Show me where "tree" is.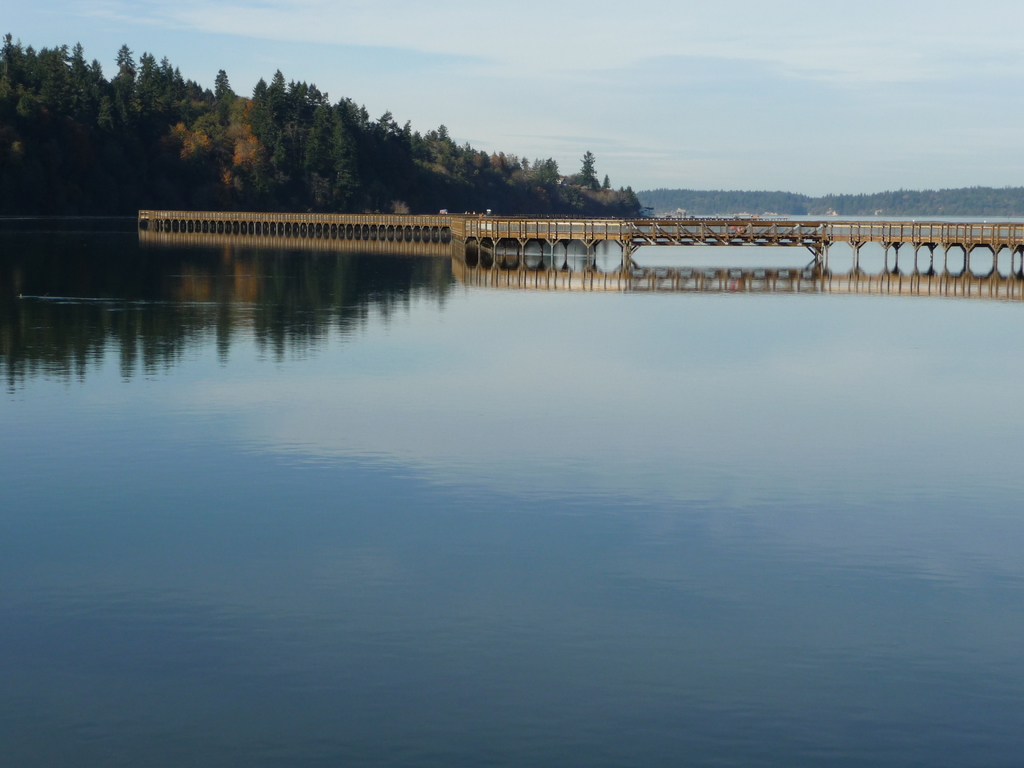
"tree" is at 441,126,460,194.
